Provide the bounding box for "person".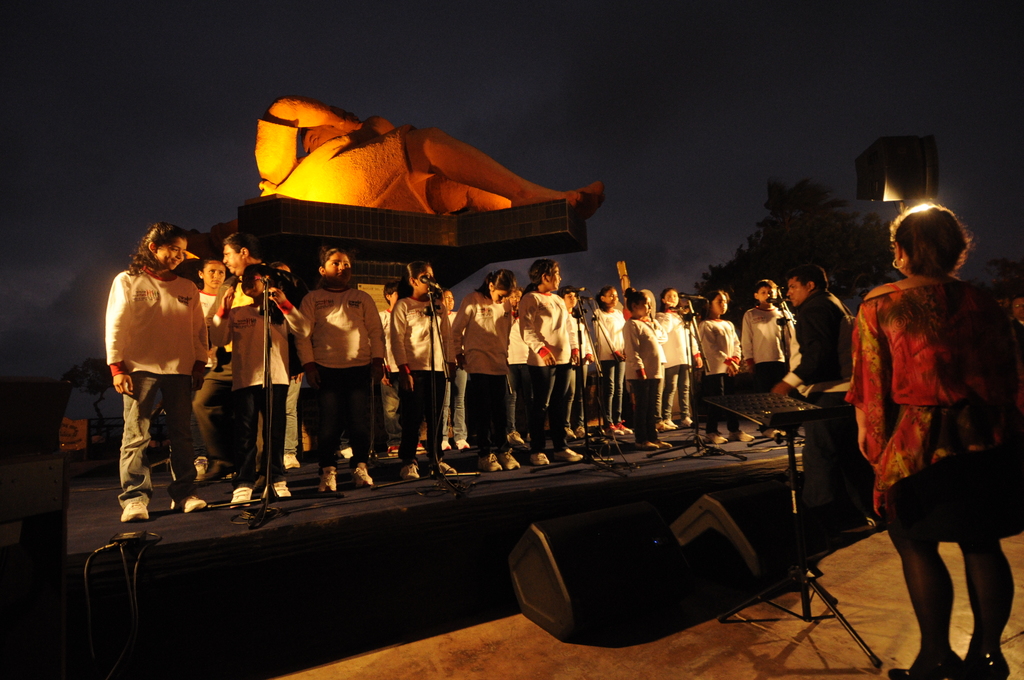
bbox=[557, 286, 597, 435].
